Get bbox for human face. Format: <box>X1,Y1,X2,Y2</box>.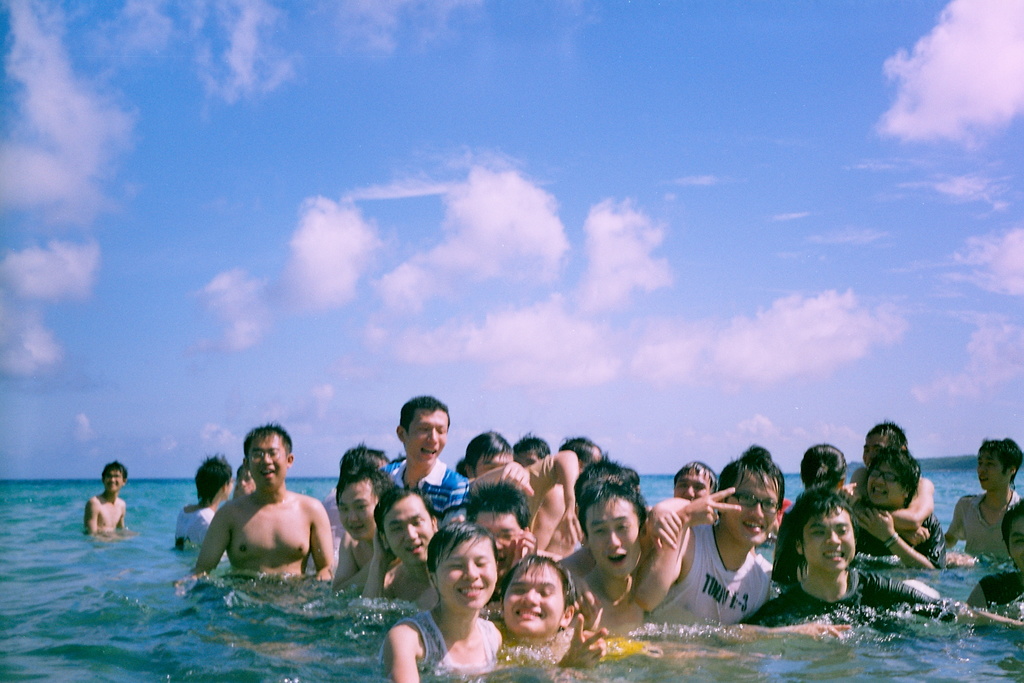
<box>335,479,376,544</box>.
